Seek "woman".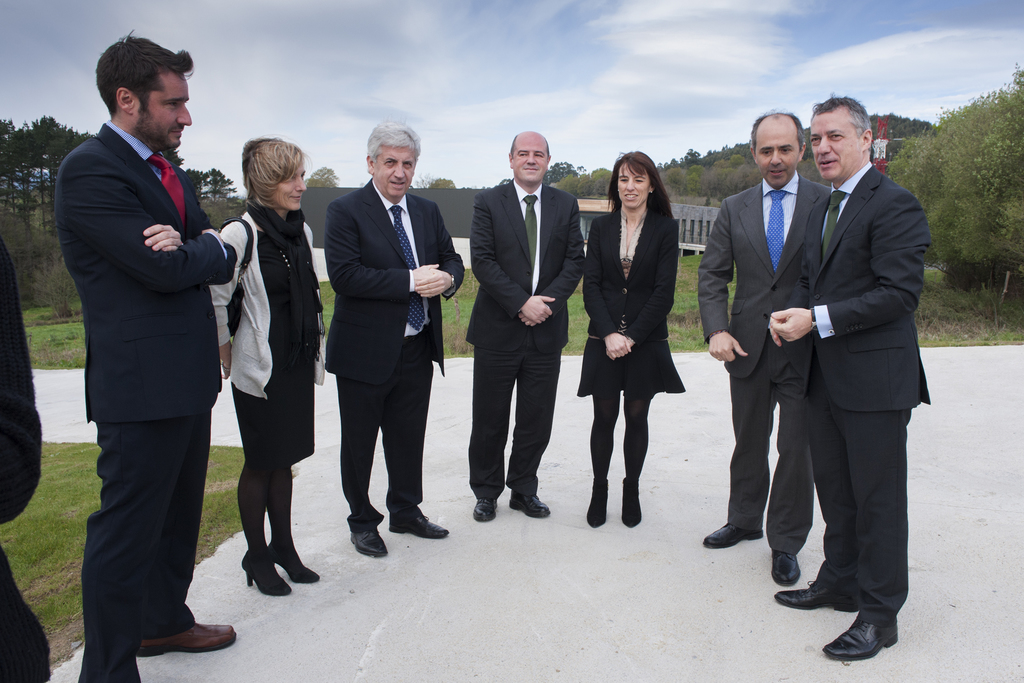
207,131,337,607.
